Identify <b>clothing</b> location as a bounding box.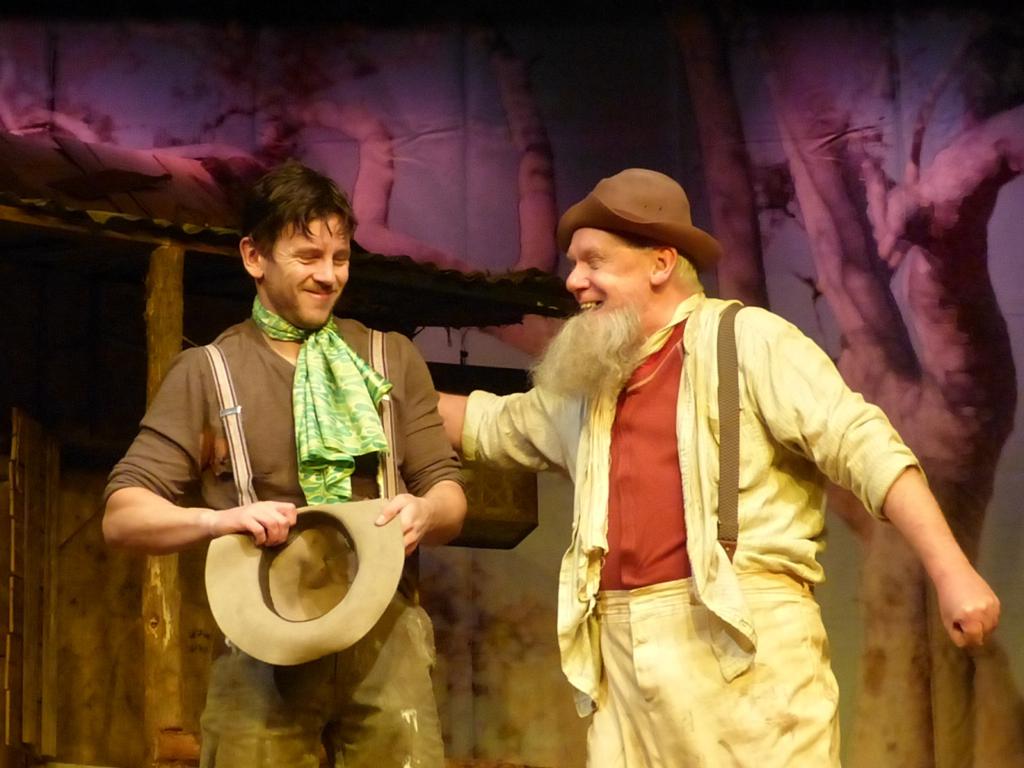
l=104, t=294, r=476, b=767.
